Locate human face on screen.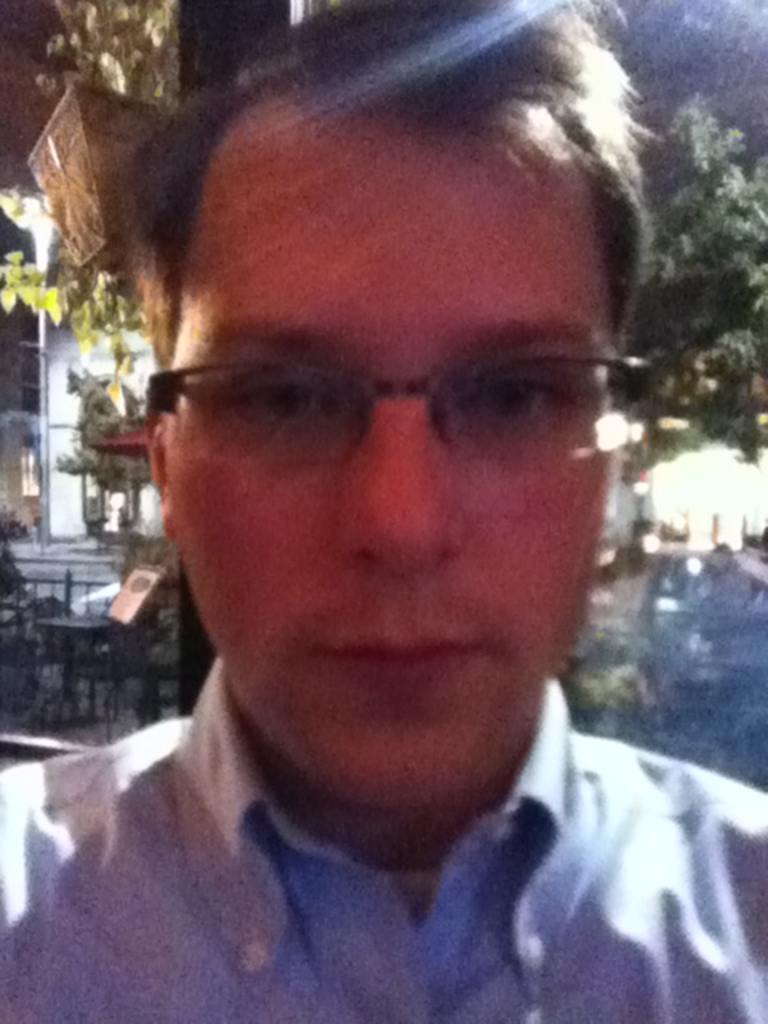
On screen at pyautogui.locateOnScreen(158, 109, 603, 829).
